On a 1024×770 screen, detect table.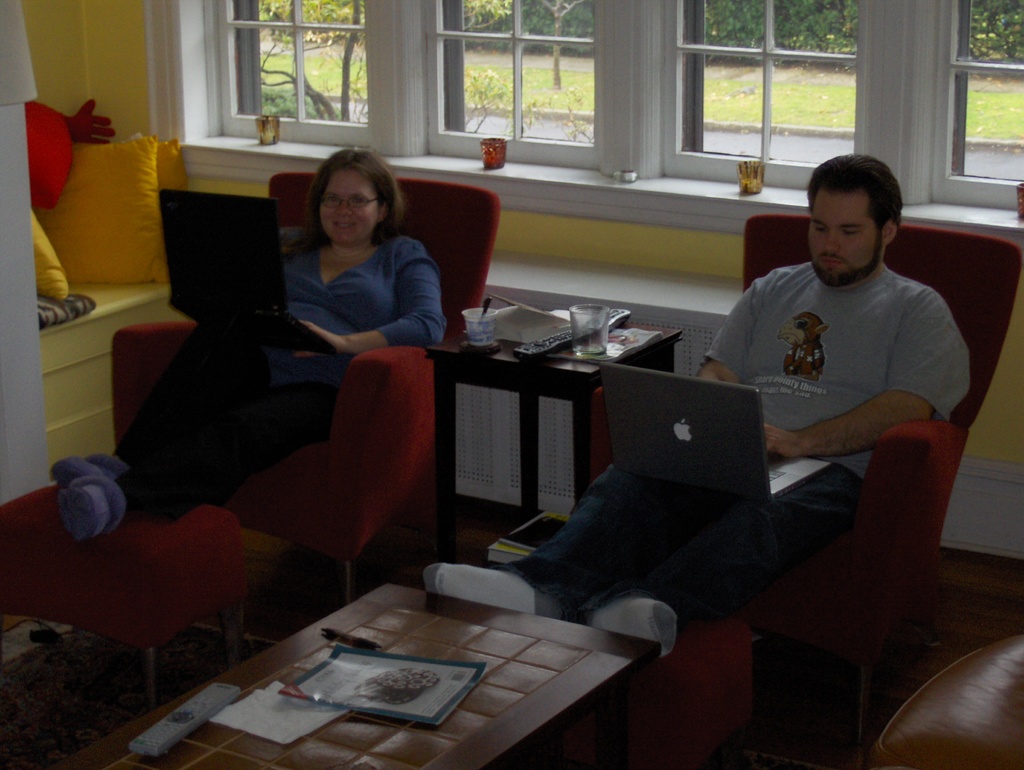
[207, 582, 634, 766].
